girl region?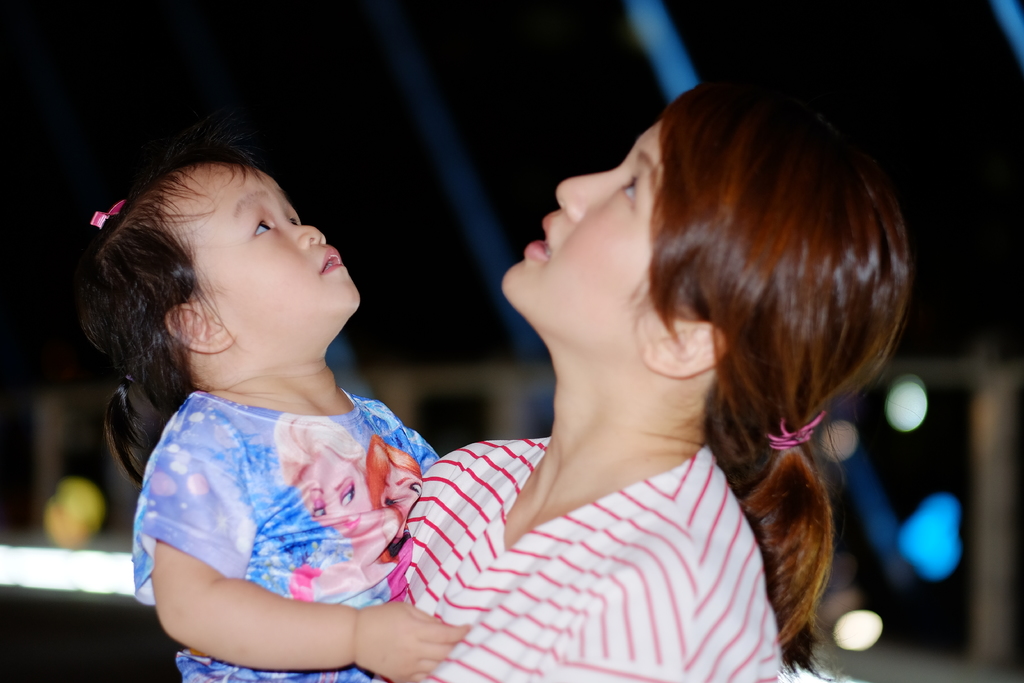
bbox=[61, 150, 473, 682]
